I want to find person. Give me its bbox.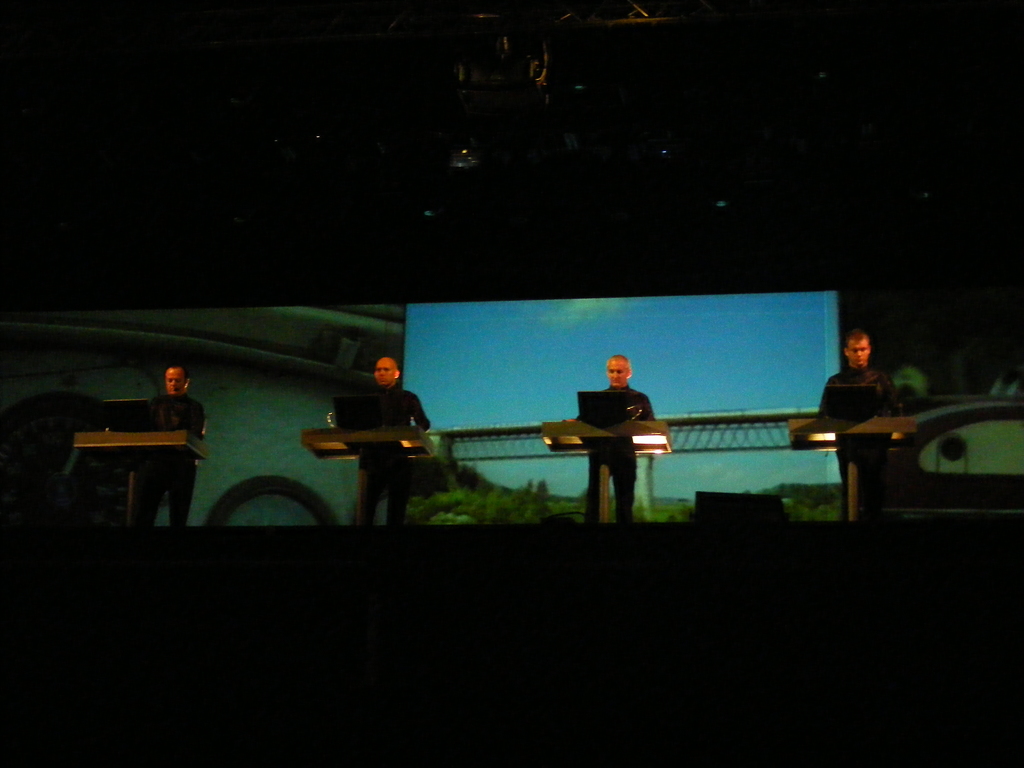
region(575, 352, 652, 525).
